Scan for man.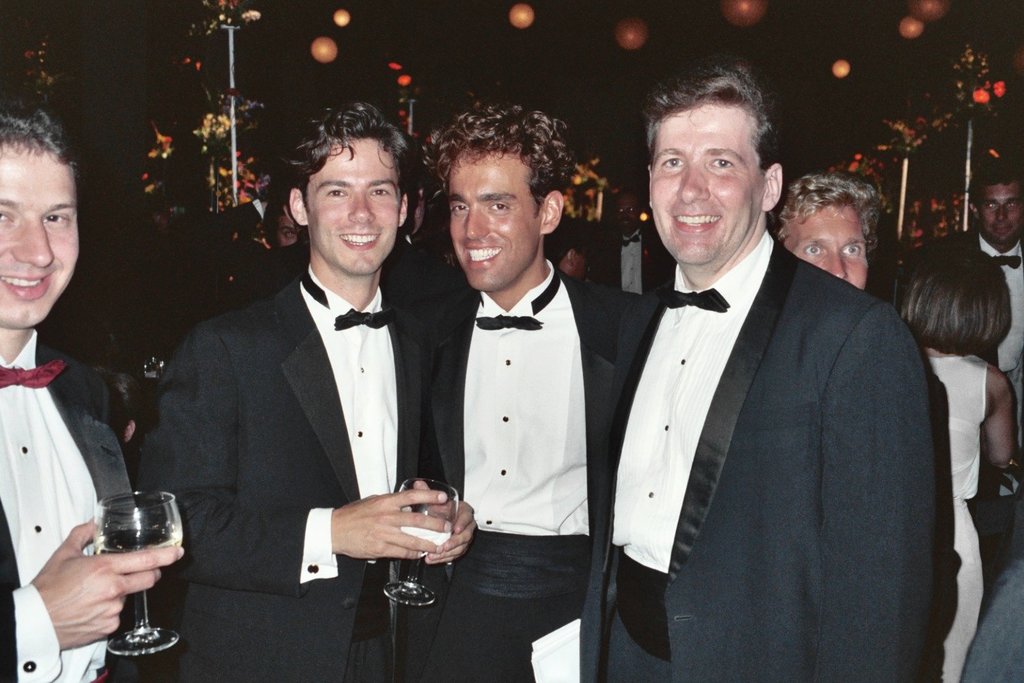
Scan result: 766:174:883:288.
